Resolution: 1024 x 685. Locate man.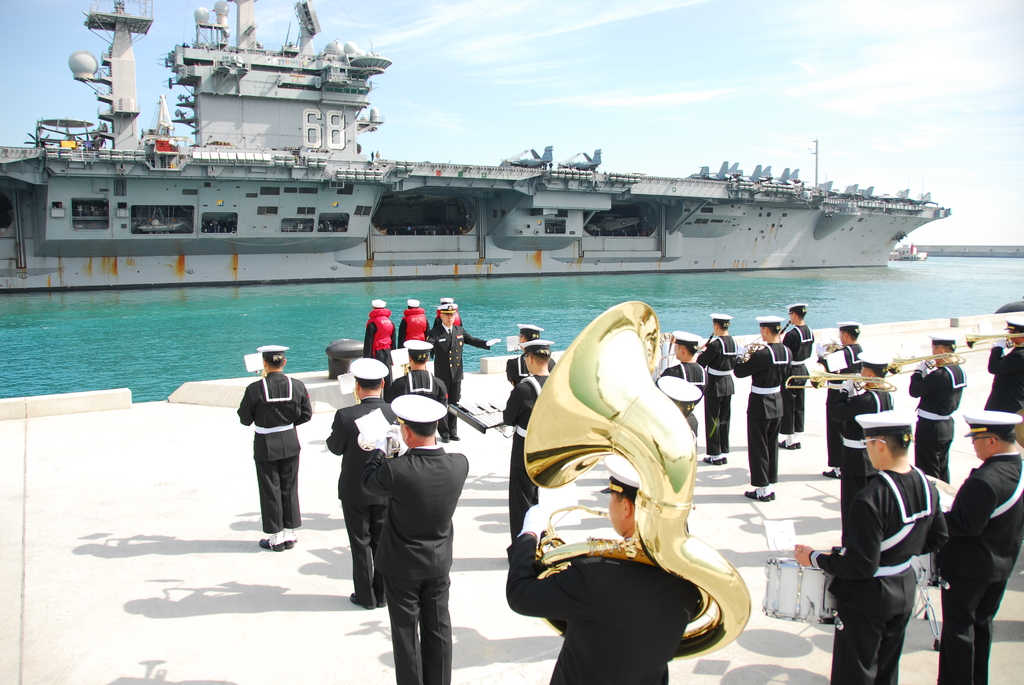
(x1=323, y1=355, x2=394, y2=610).
